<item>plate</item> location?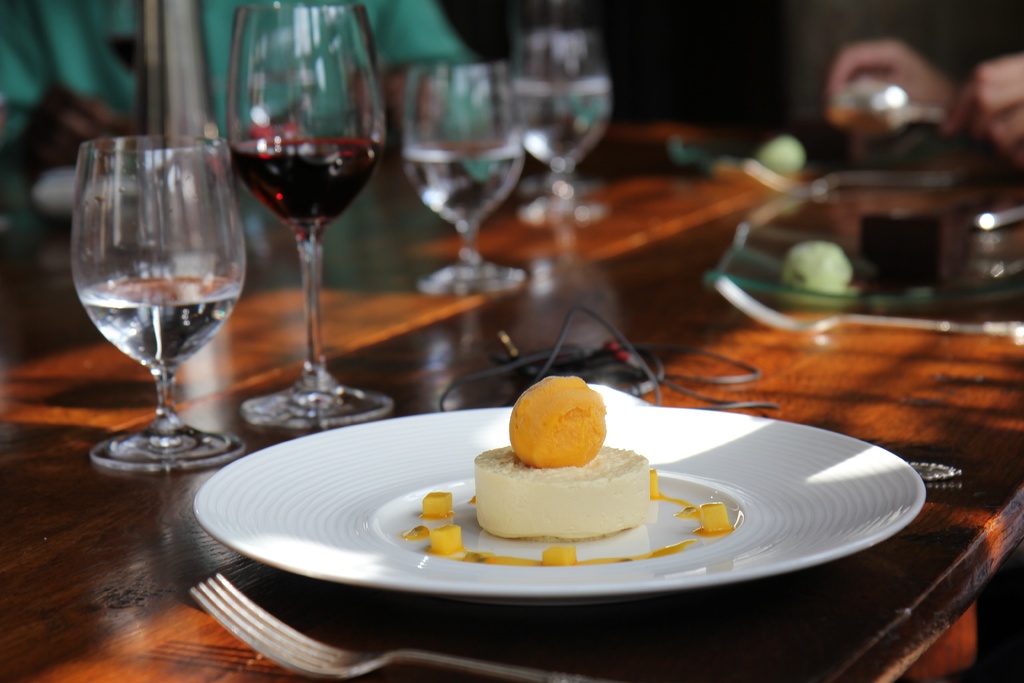
<region>701, 217, 1023, 317</region>
